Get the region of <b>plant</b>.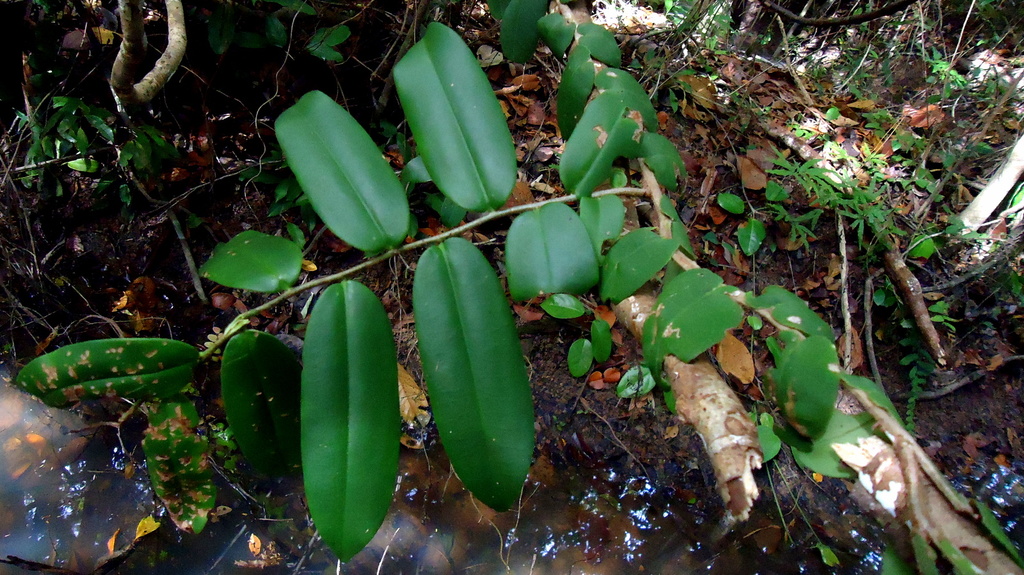
BBox(870, 276, 905, 313).
